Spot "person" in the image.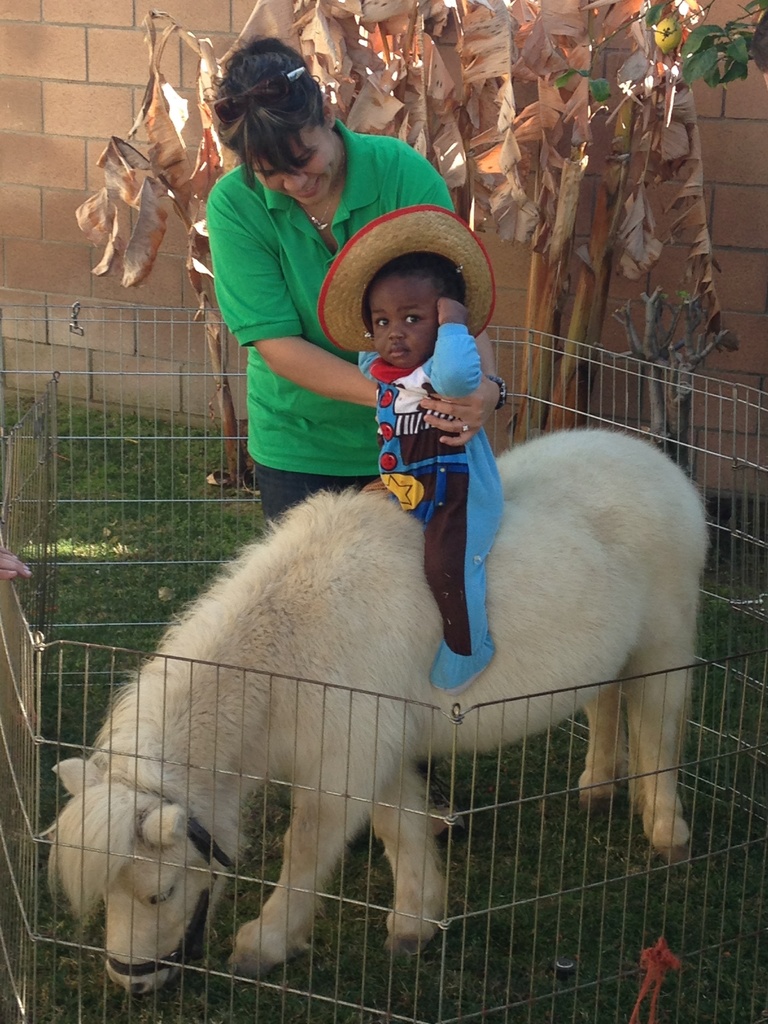
"person" found at {"x1": 348, "y1": 232, "x2": 502, "y2": 694}.
